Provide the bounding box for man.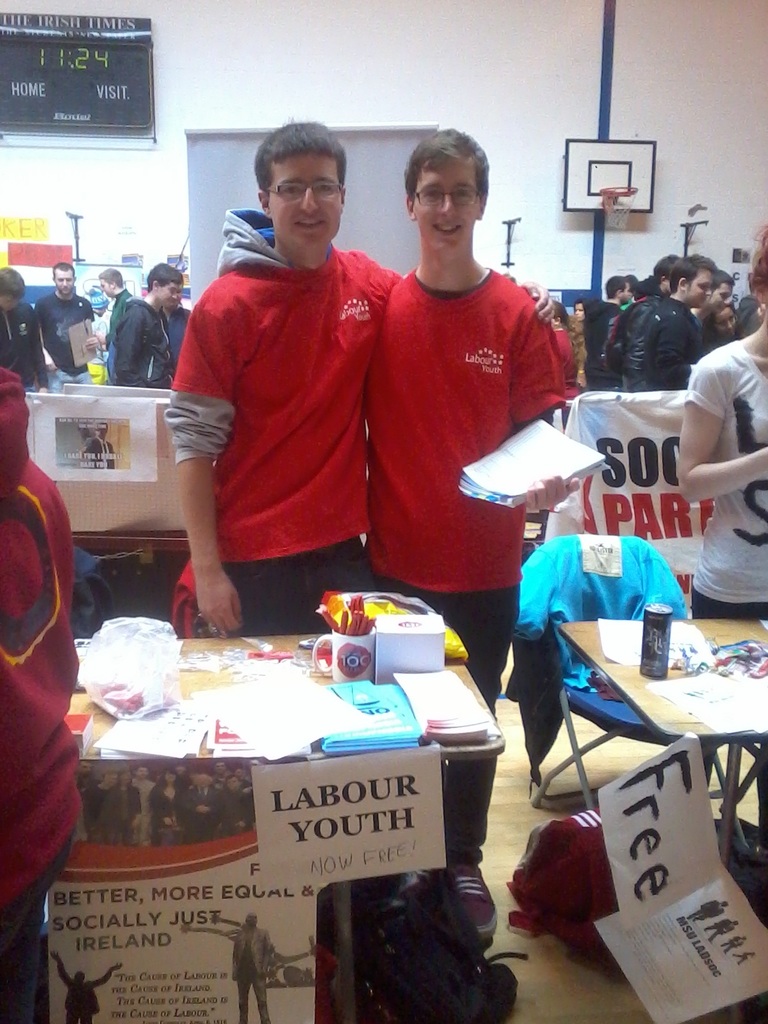
left=84, top=424, right=116, bottom=475.
